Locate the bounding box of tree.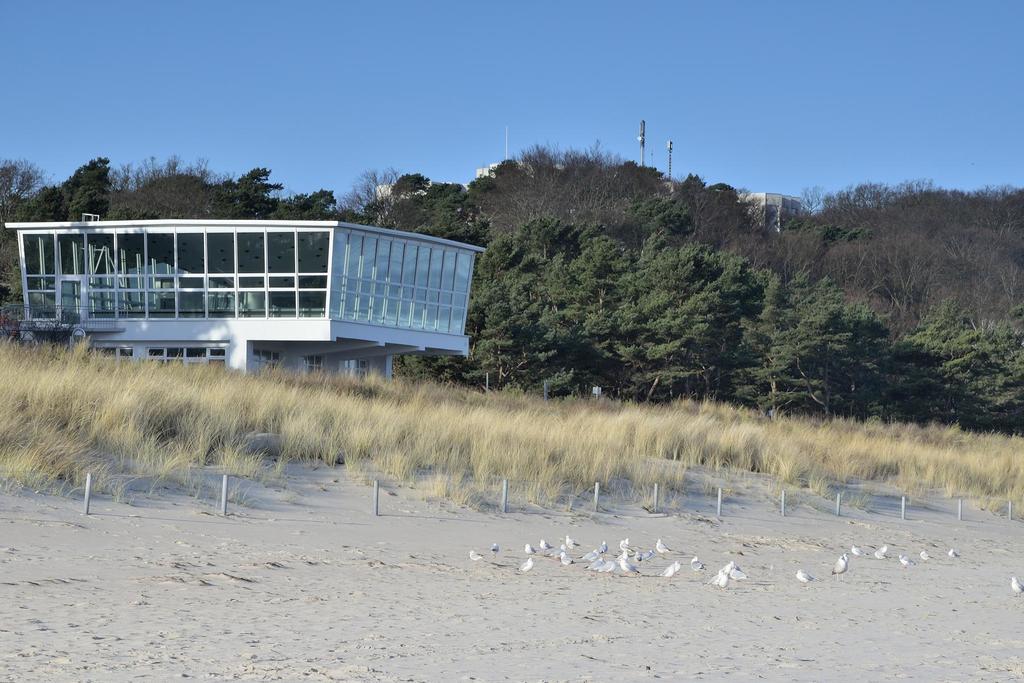
Bounding box: region(20, 156, 115, 226).
